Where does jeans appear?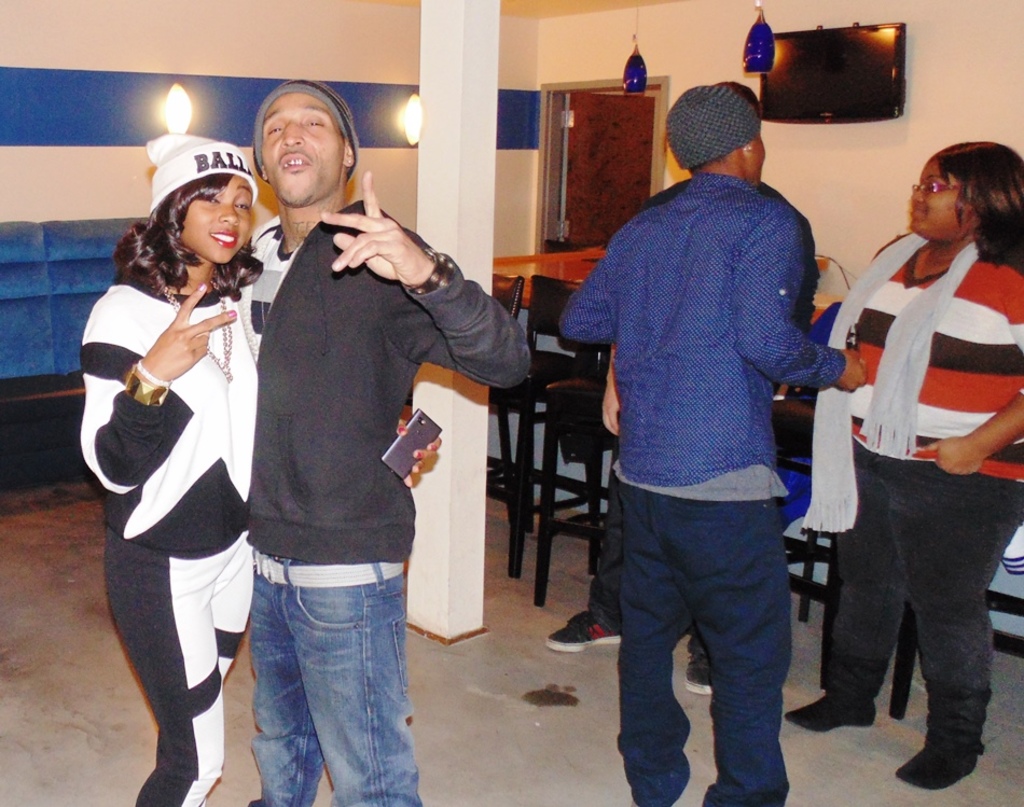
Appears at 610 475 789 806.
